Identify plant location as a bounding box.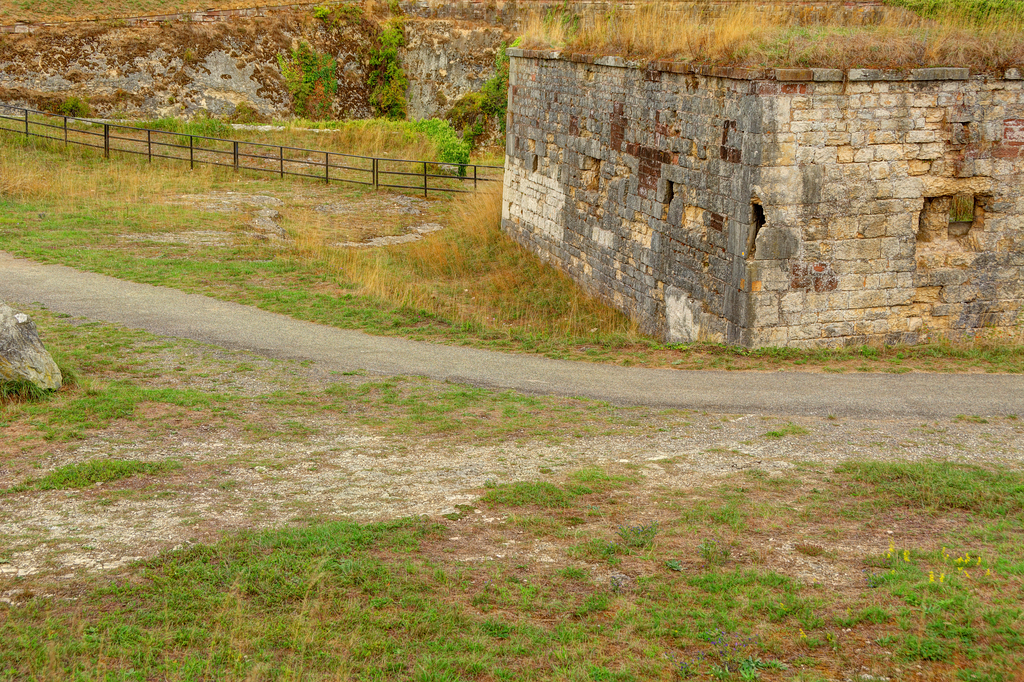
bbox=(412, 116, 471, 166).
